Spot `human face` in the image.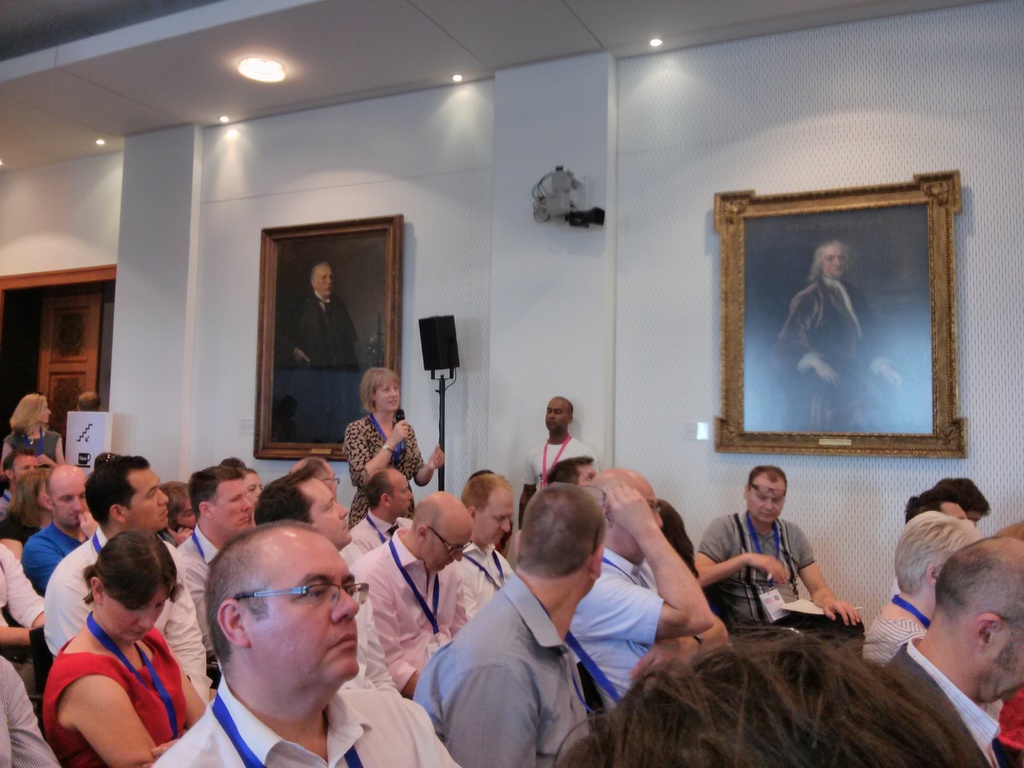
`human face` found at x1=104 y1=582 x2=168 y2=646.
